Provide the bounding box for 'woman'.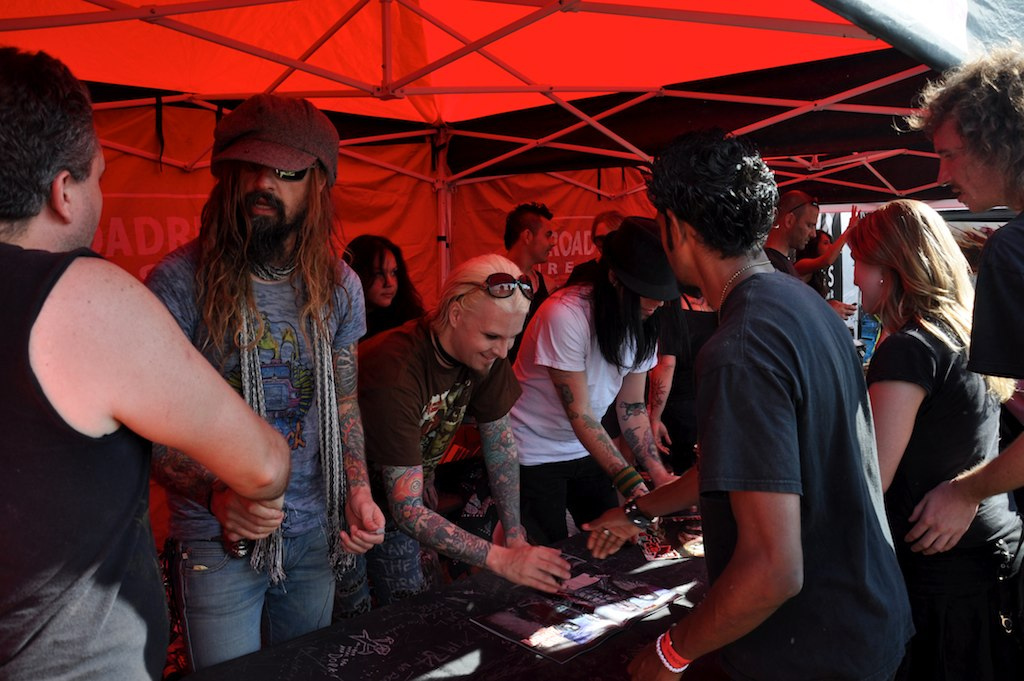
{"left": 787, "top": 198, "right": 870, "bottom": 302}.
